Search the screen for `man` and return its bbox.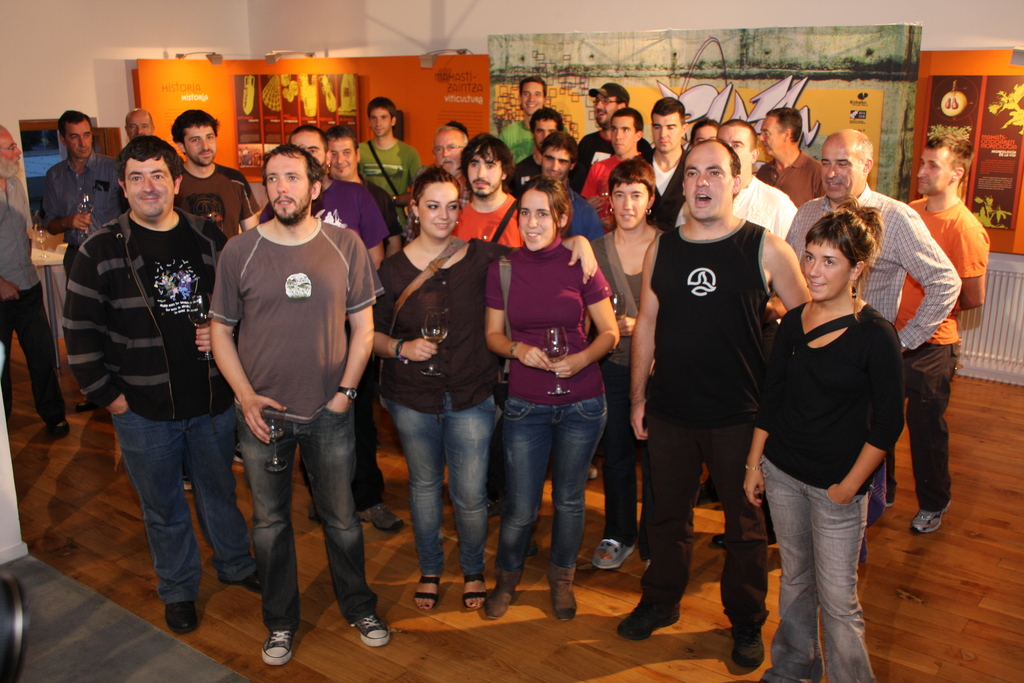
Found: bbox(209, 149, 383, 666).
